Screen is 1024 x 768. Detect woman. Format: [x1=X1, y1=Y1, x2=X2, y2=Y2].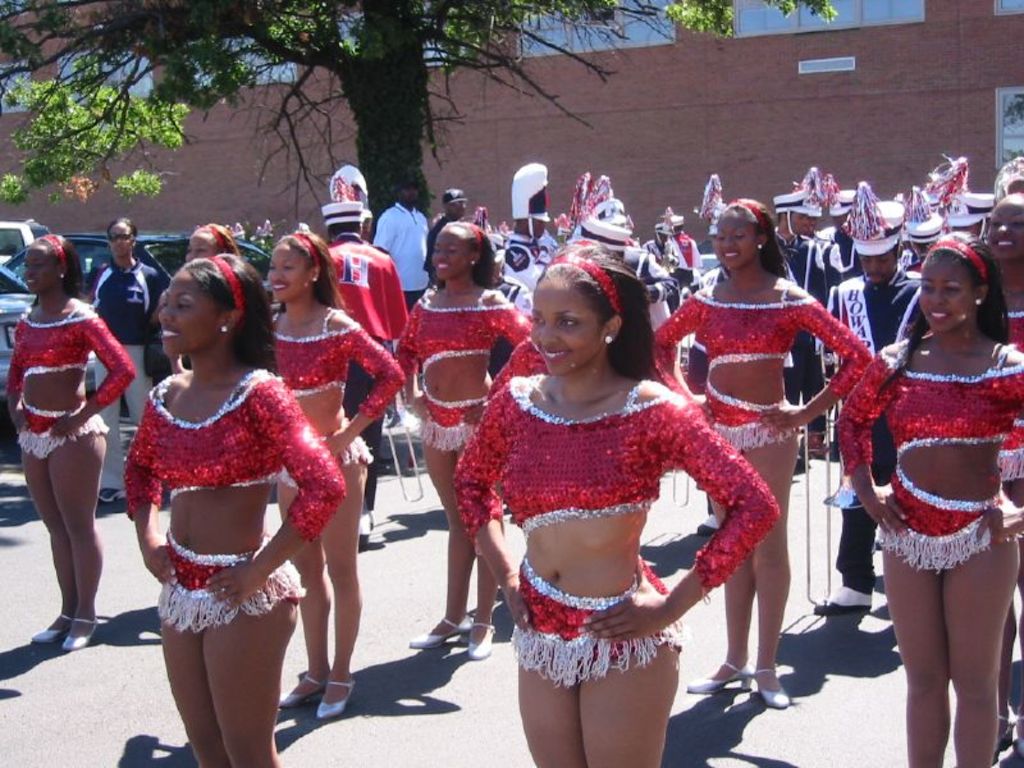
[x1=648, y1=195, x2=874, y2=710].
